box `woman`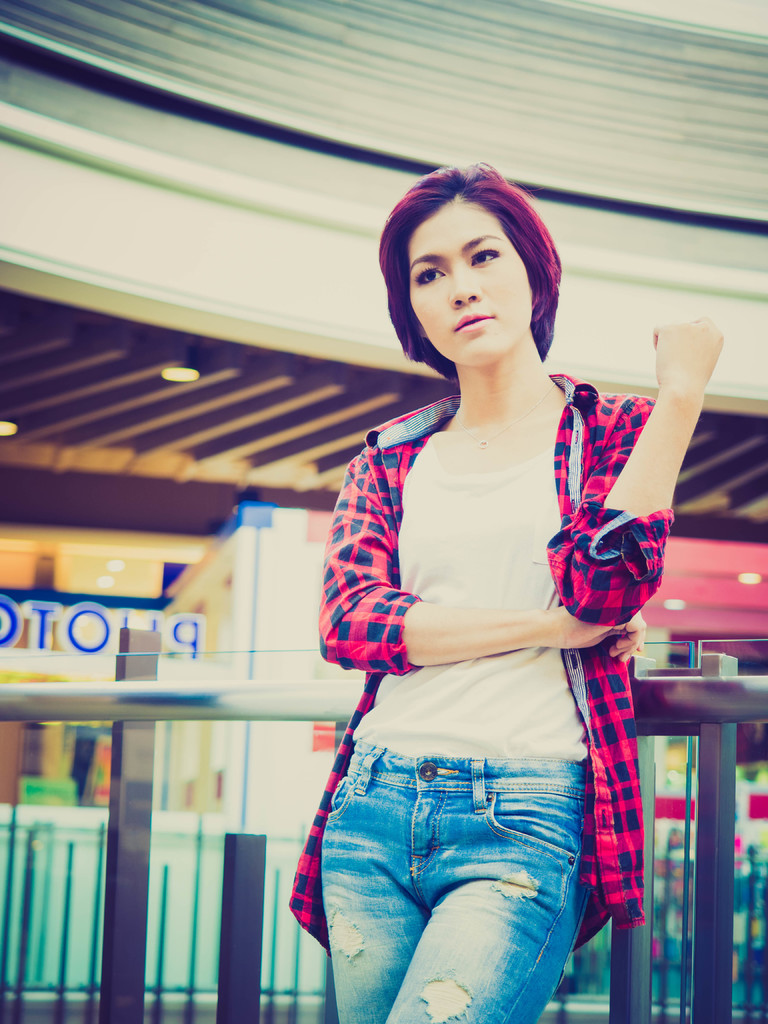
bbox=(261, 168, 698, 977)
